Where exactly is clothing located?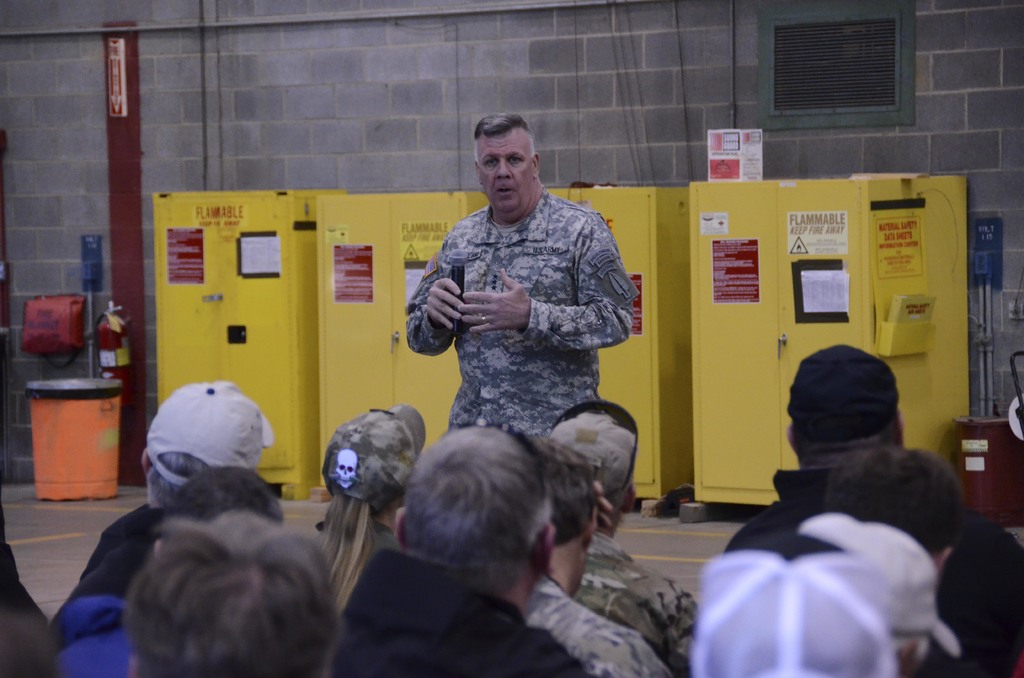
Its bounding box is [left=46, top=499, right=162, bottom=617].
